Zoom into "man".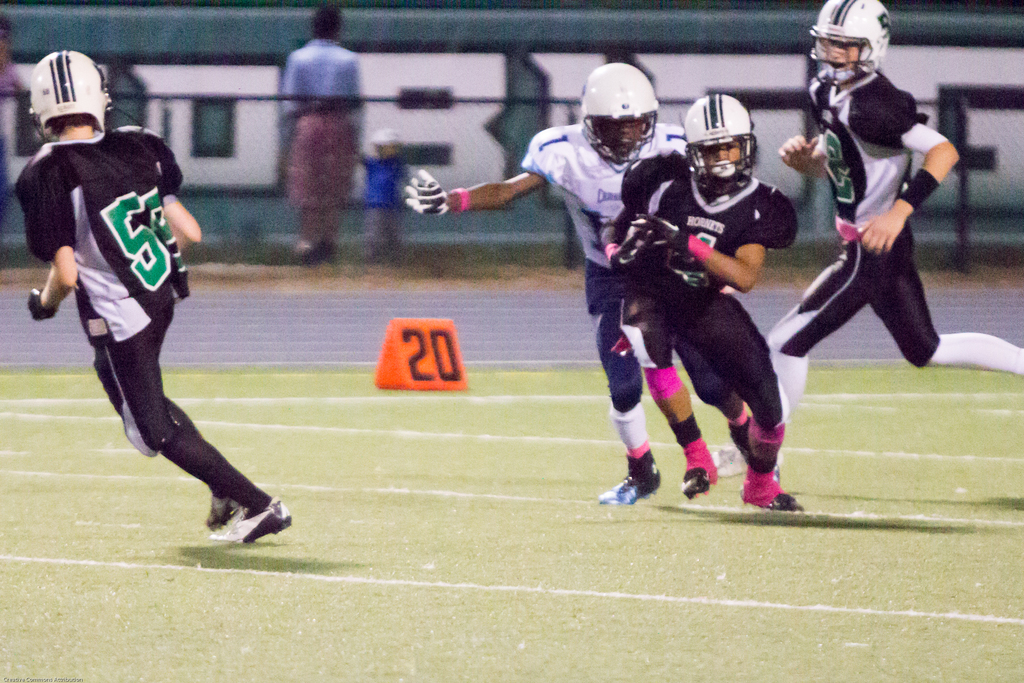
Zoom target: [left=600, top=97, right=804, bottom=509].
